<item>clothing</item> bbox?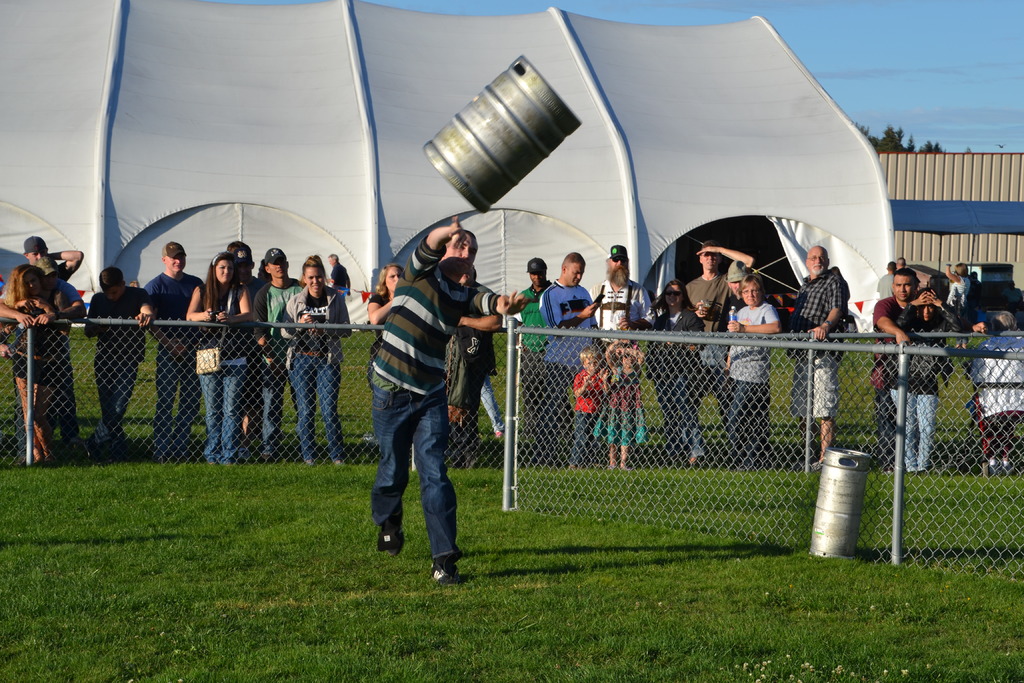
871/268/970/472
